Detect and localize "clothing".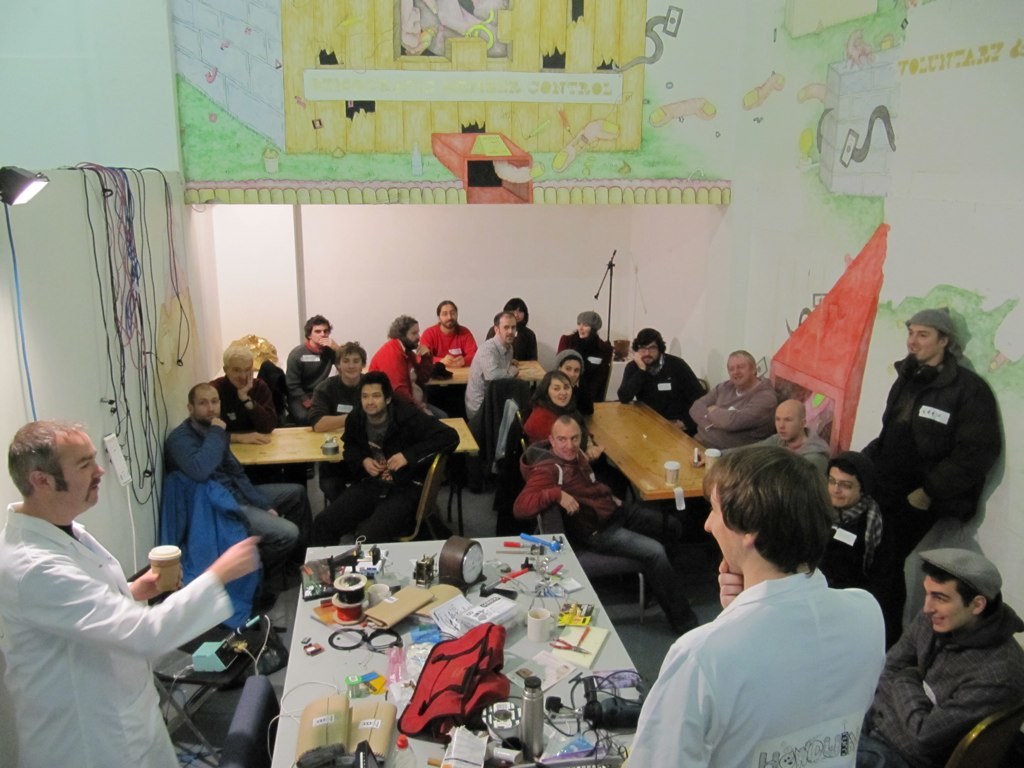
Localized at rect(652, 535, 897, 759).
